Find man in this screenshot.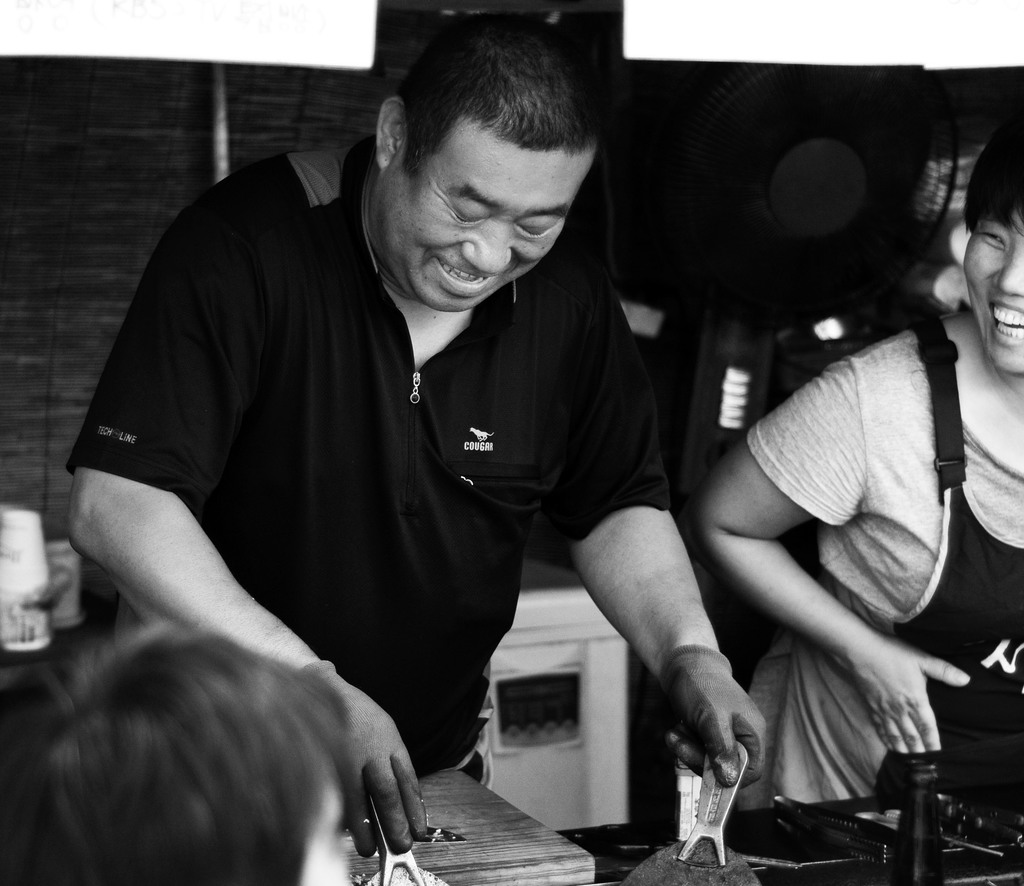
The bounding box for man is region(54, 1, 776, 863).
